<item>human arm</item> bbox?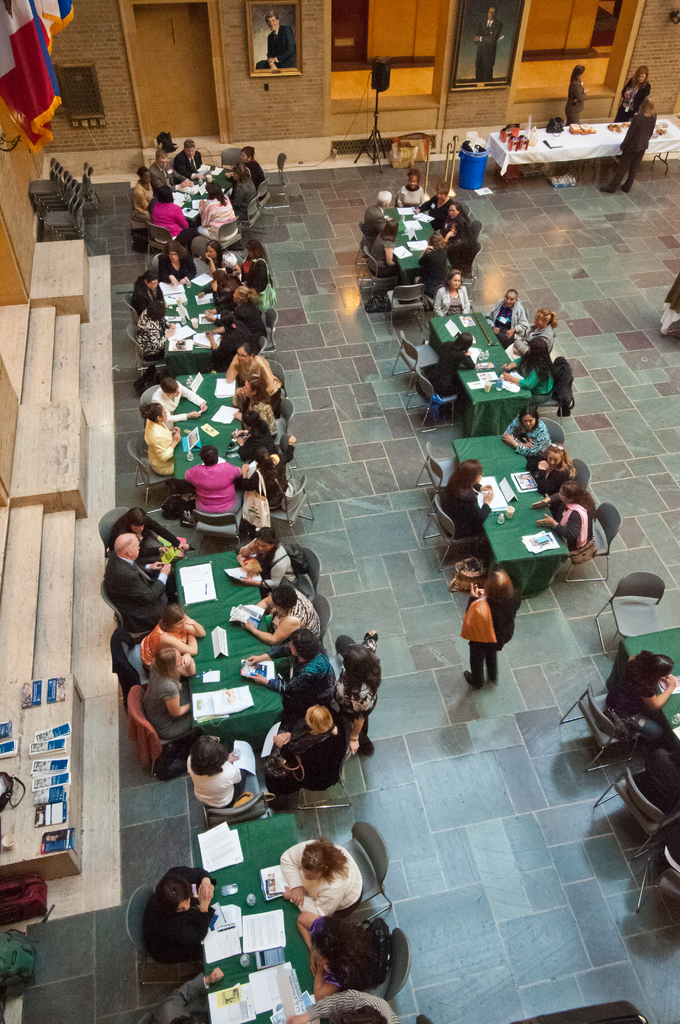
BBox(236, 435, 254, 461)
